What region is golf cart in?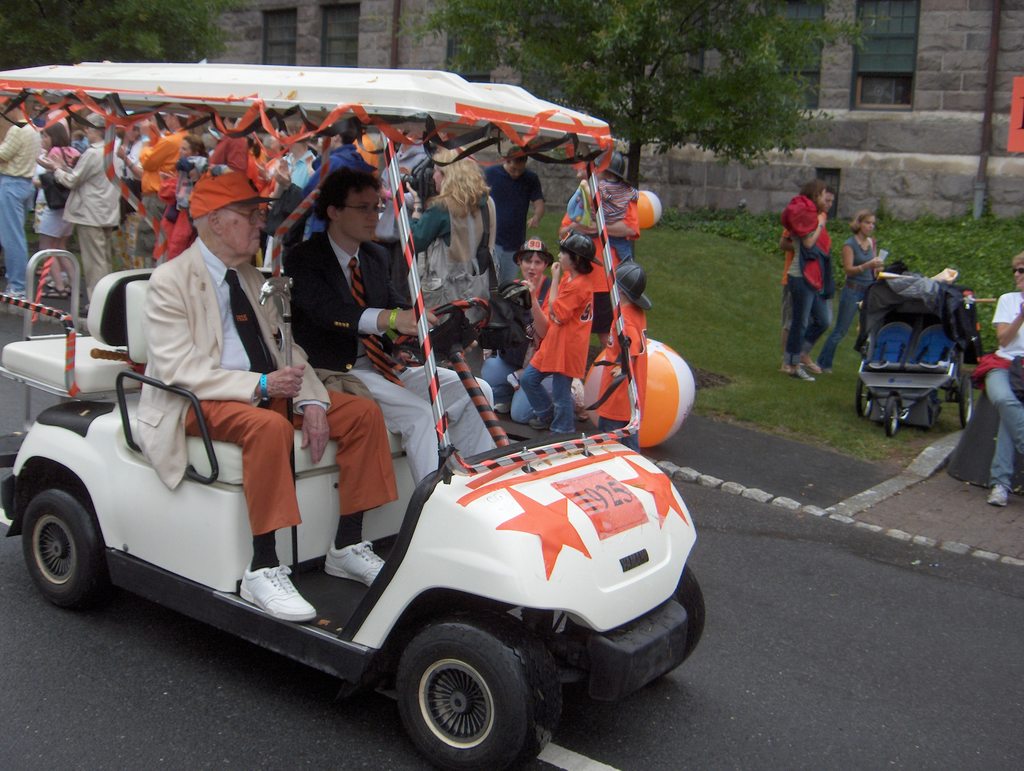
locate(0, 61, 705, 770).
